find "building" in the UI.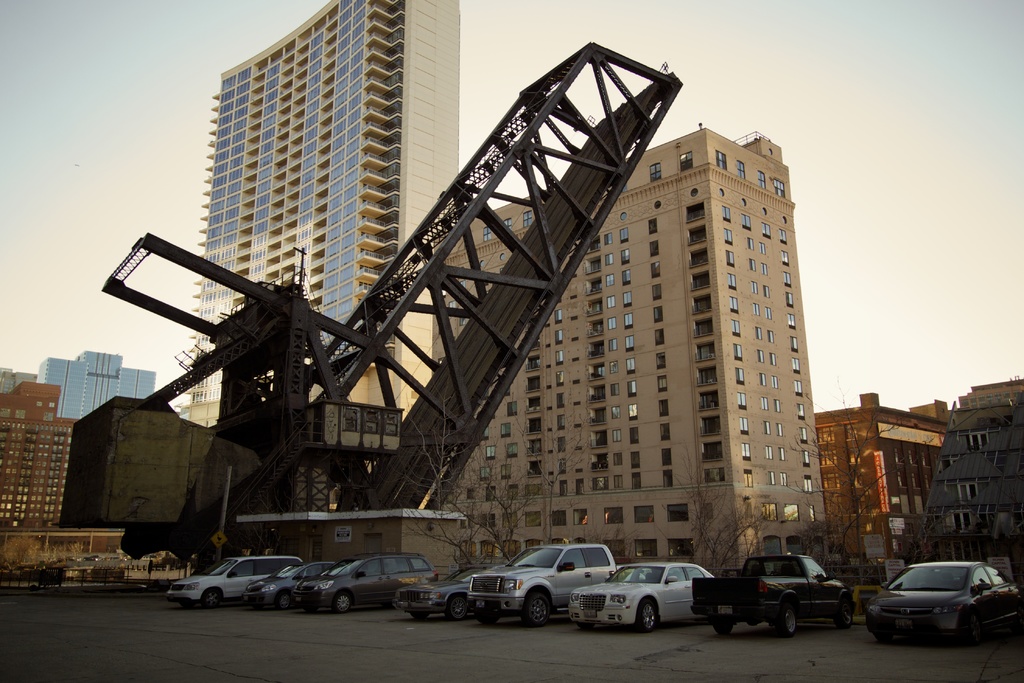
UI element at (left=184, top=0, right=461, bottom=507).
